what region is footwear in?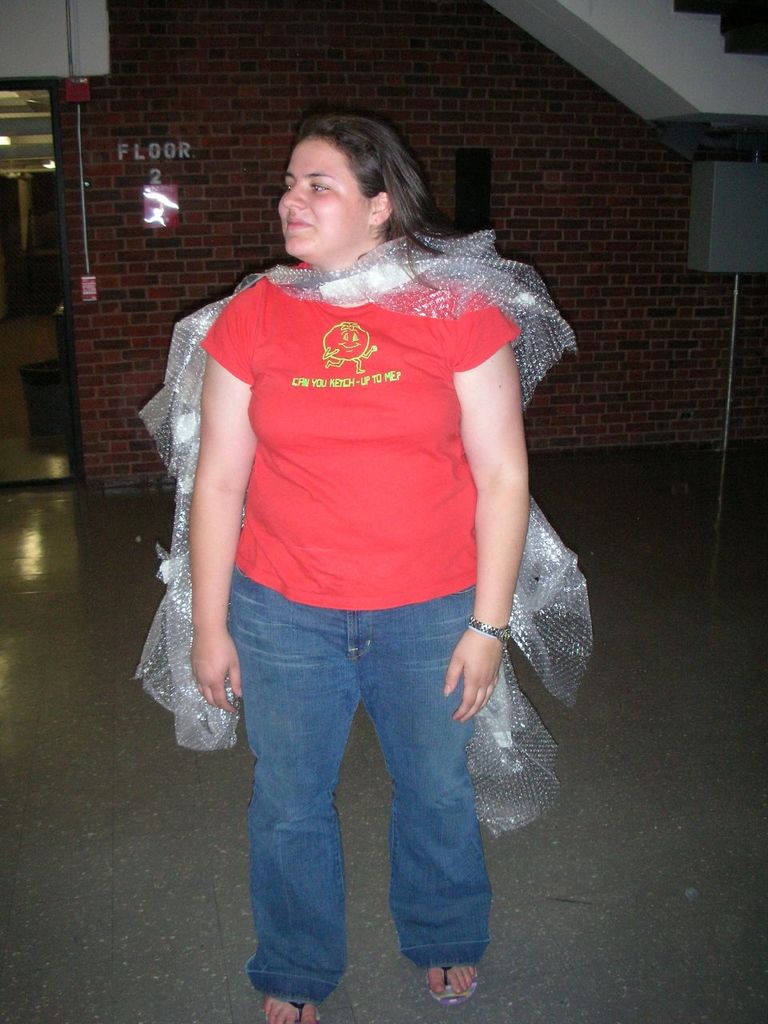
(x1=260, y1=1002, x2=322, y2=1023).
